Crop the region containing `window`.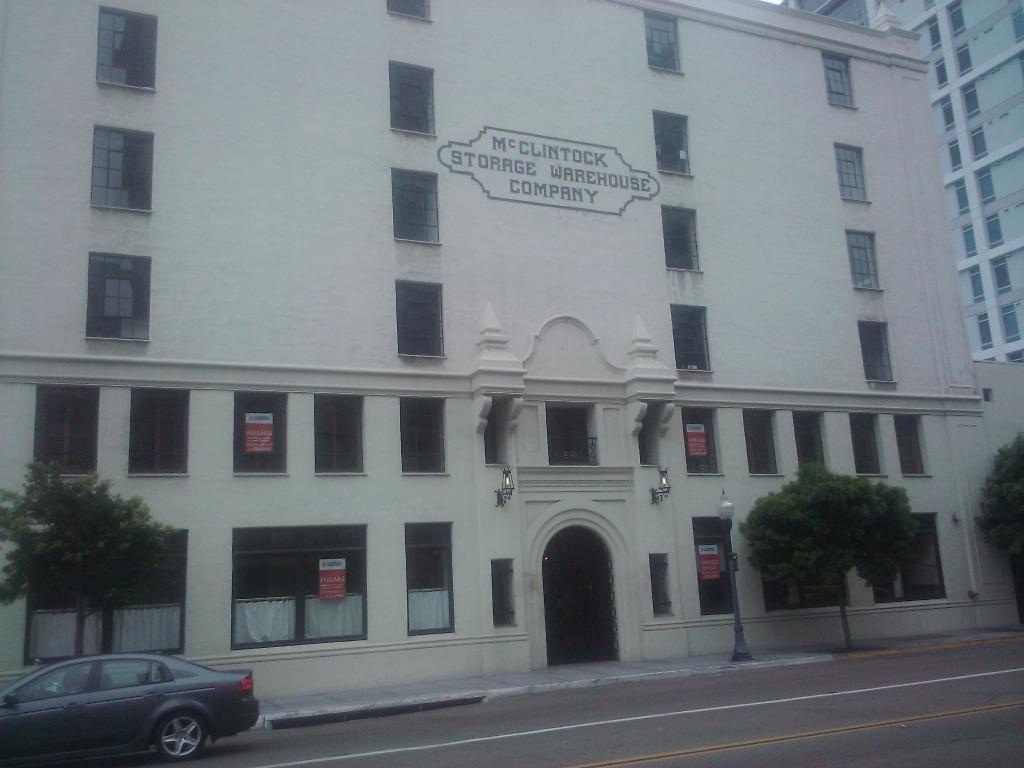
Crop region: {"left": 892, "top": 417, "right": 932, "bottom": 479}.
